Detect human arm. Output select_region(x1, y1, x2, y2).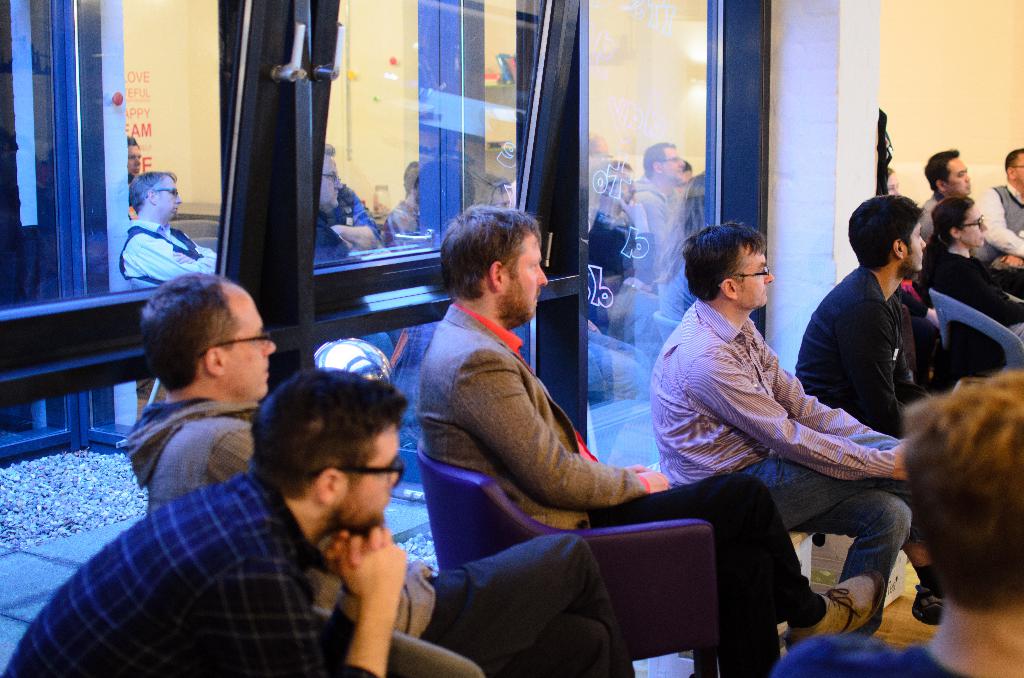
select_region(328, 190, 383, 252).
